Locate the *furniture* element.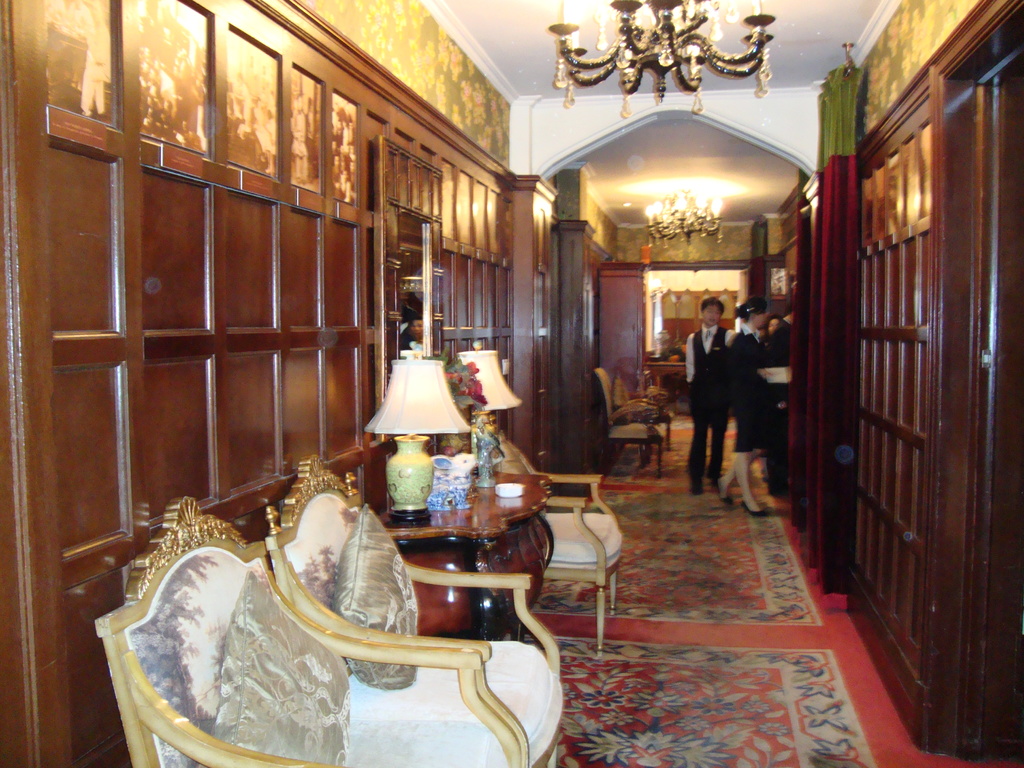
Element bbox: locate(261, 456, 563, 767).
